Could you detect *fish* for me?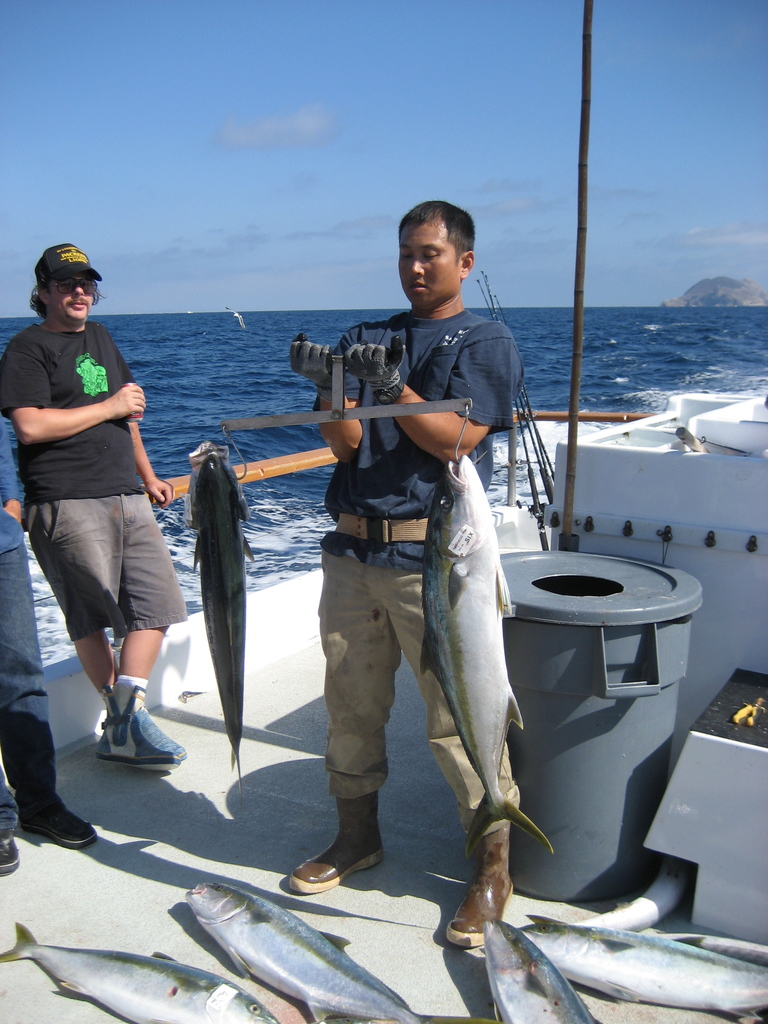
Detection result: [474, 915, 598, 1023].
